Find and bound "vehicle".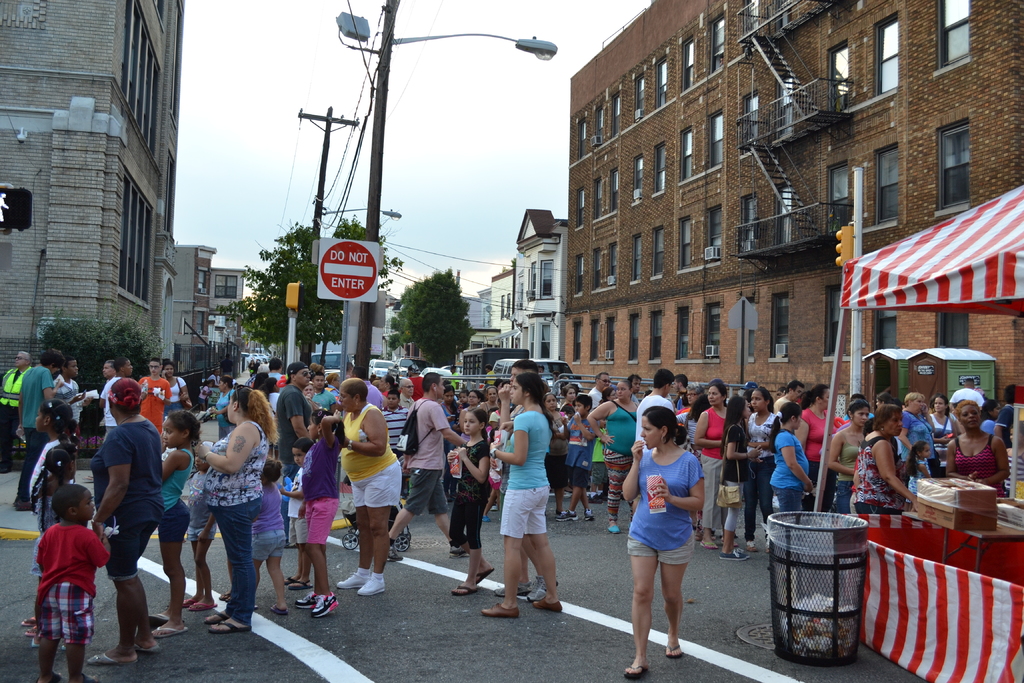
Bound: bbox=(365, 354, 397, 375).
